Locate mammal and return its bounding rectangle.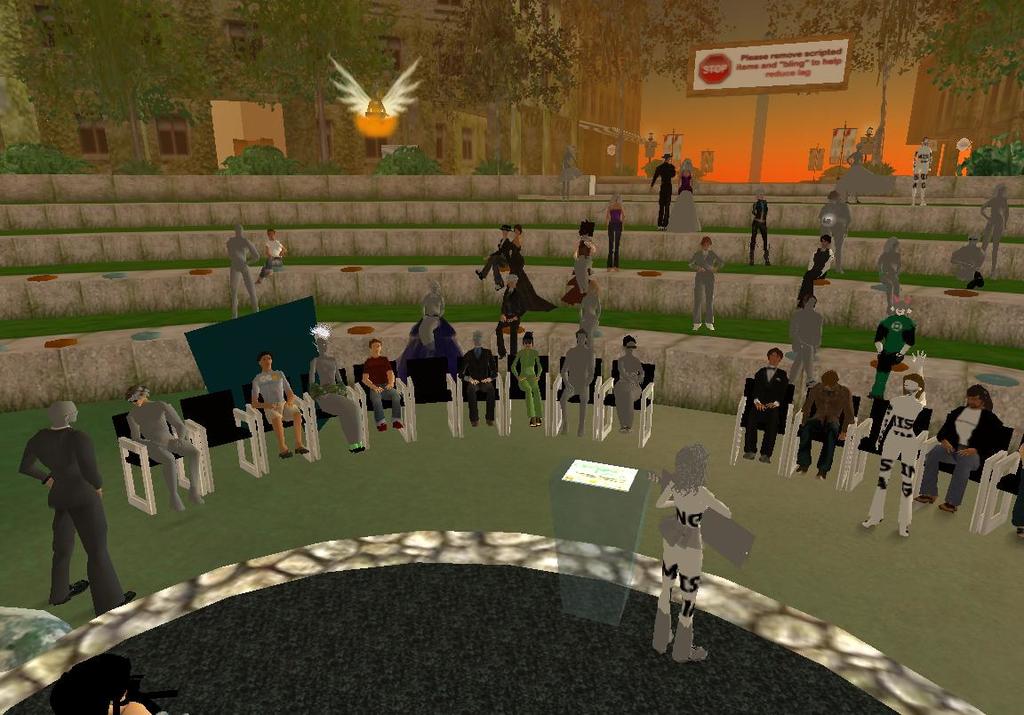
858/349/929/539.
